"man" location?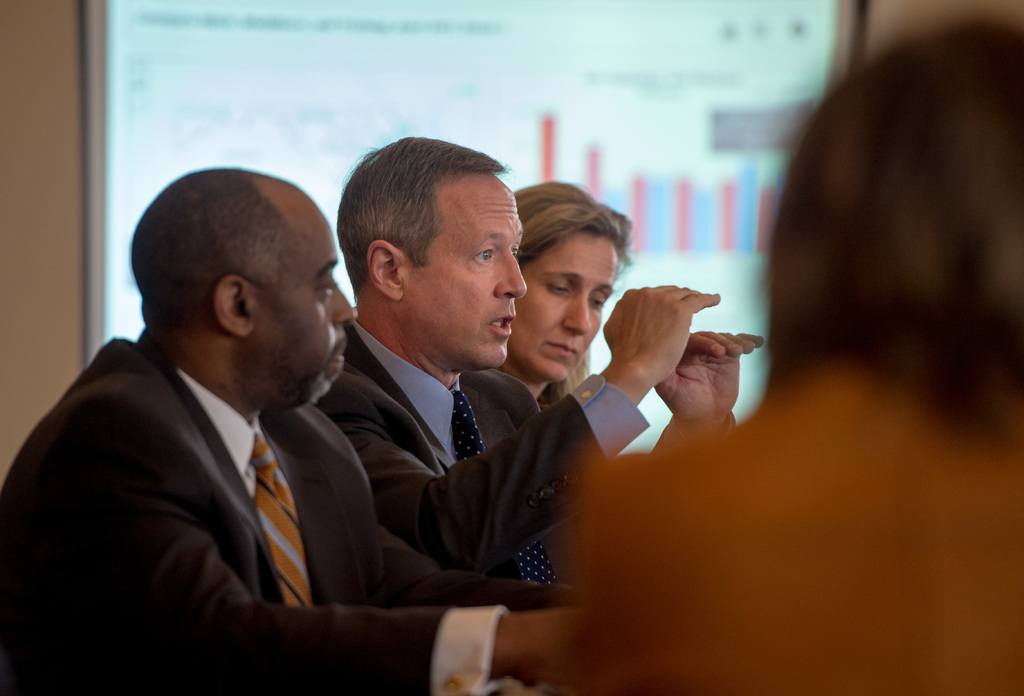
detection(315, 127, 723, 584)
